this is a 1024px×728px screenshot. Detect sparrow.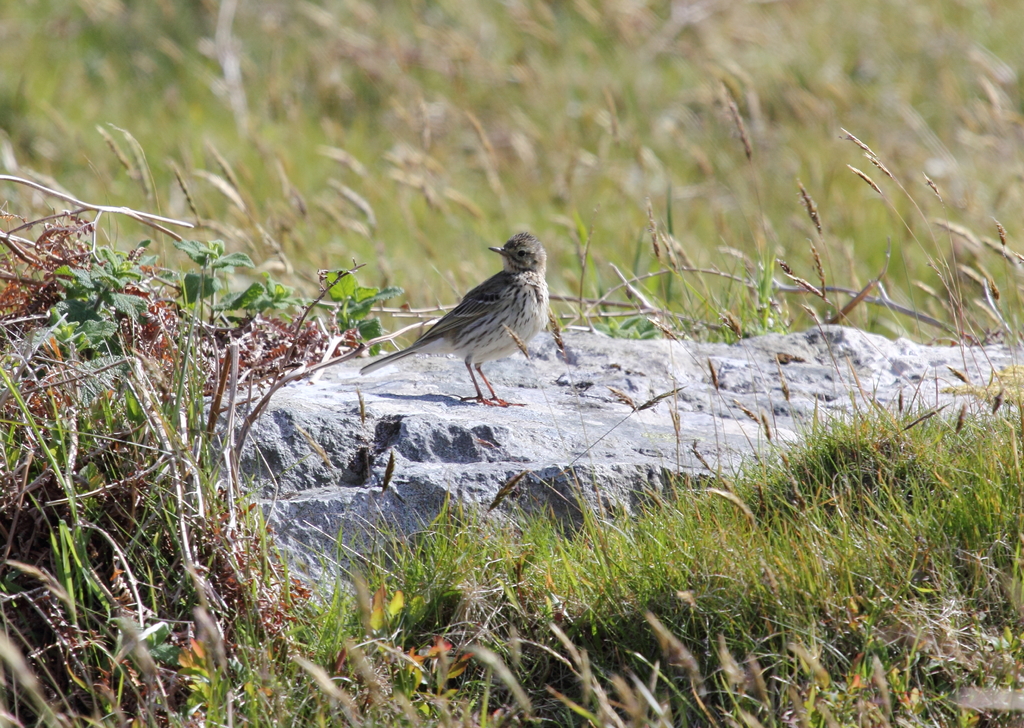
(362, 233, 557, 402).
